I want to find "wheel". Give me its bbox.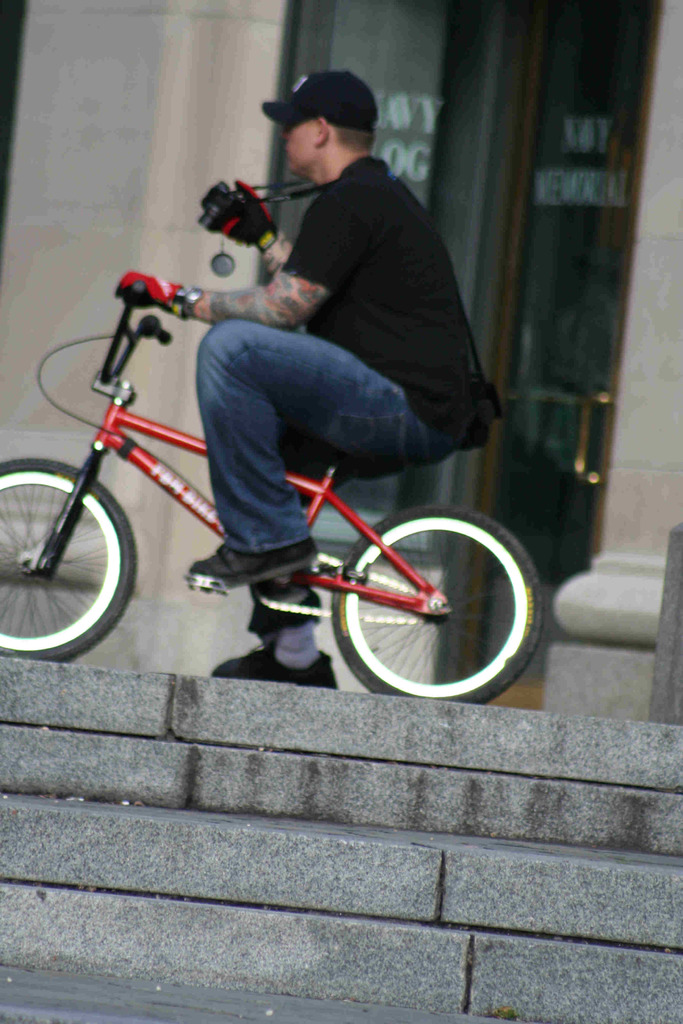
BBox(0, 460, 136, 662).
